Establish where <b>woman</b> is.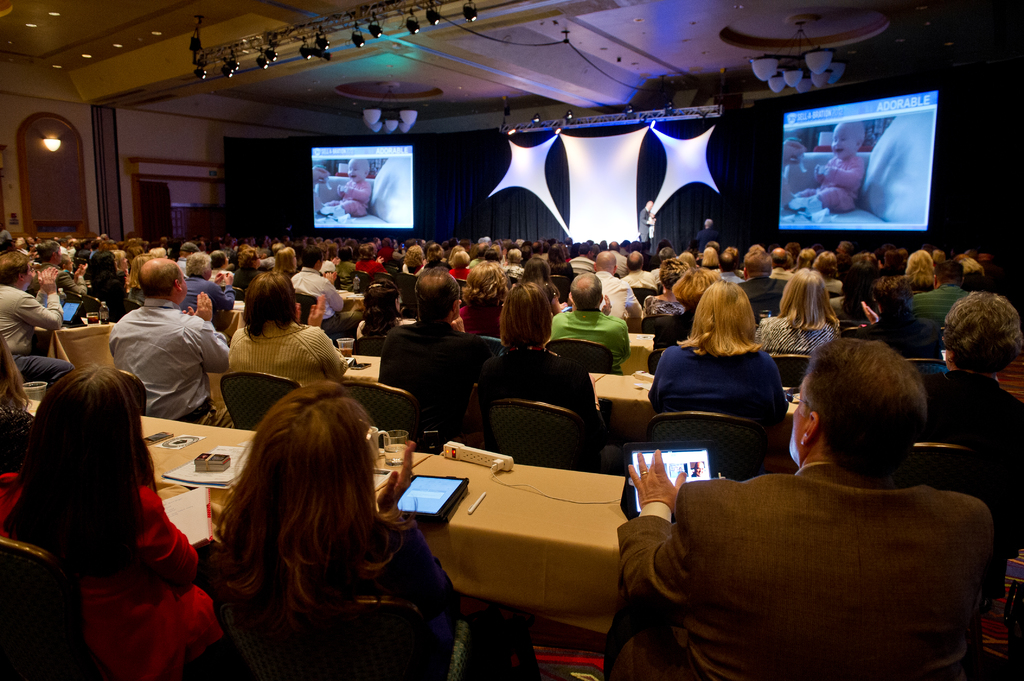
Established at [646, 280, 795, 469].
